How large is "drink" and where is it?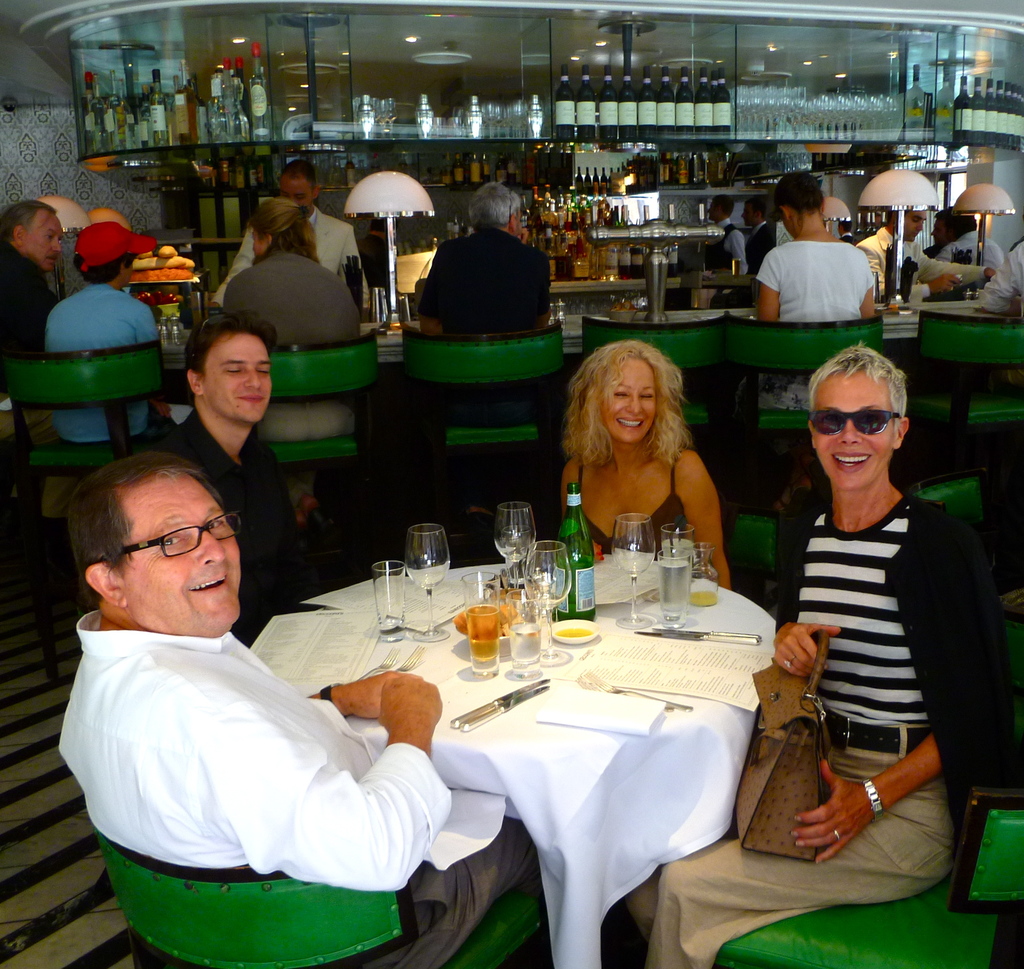
Bounding box: (492,582,530,635).
